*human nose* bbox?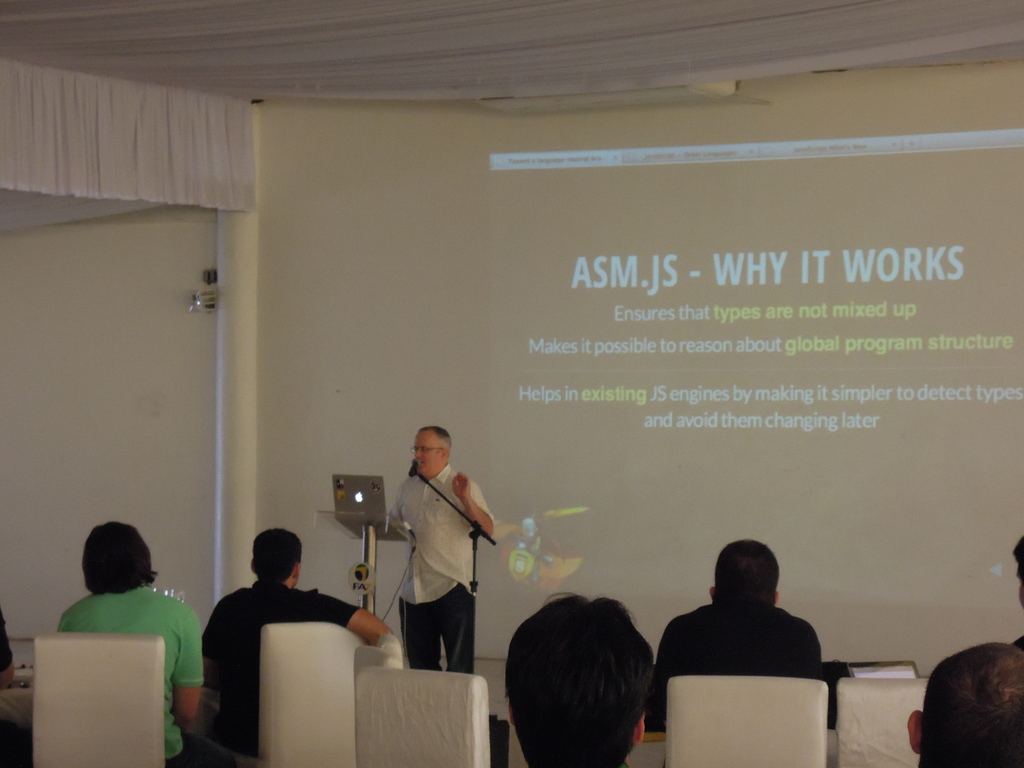
bbox(415, 448, 424, 460)
